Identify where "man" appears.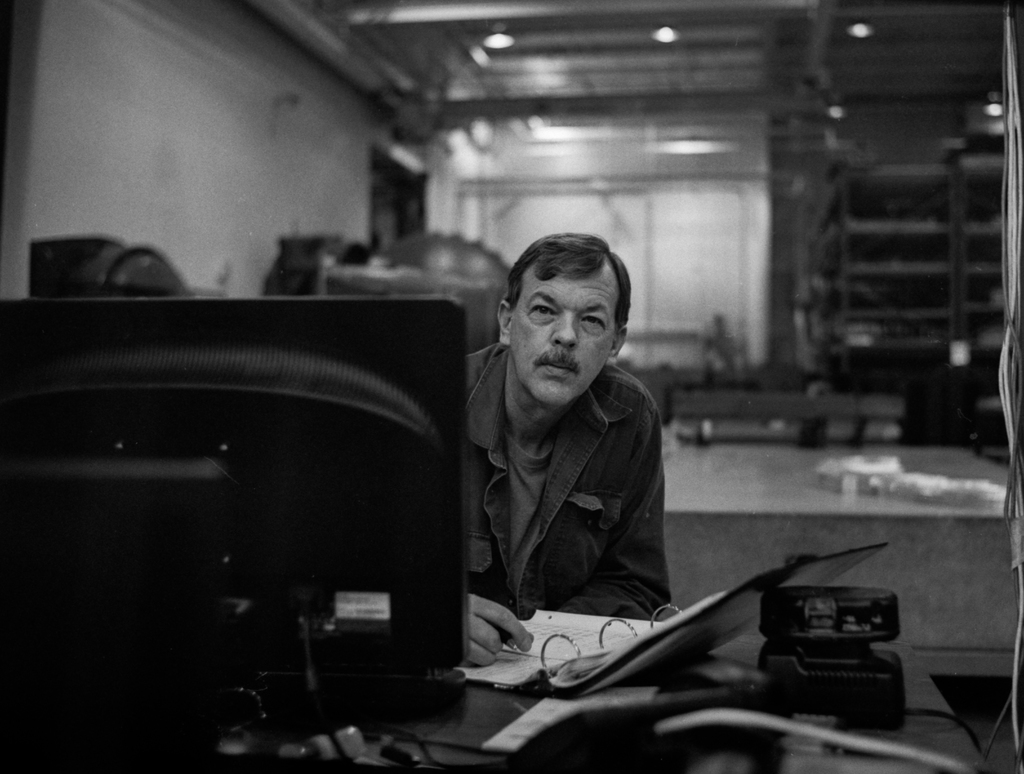
Appears at box=[462, 228, 673, 665].
